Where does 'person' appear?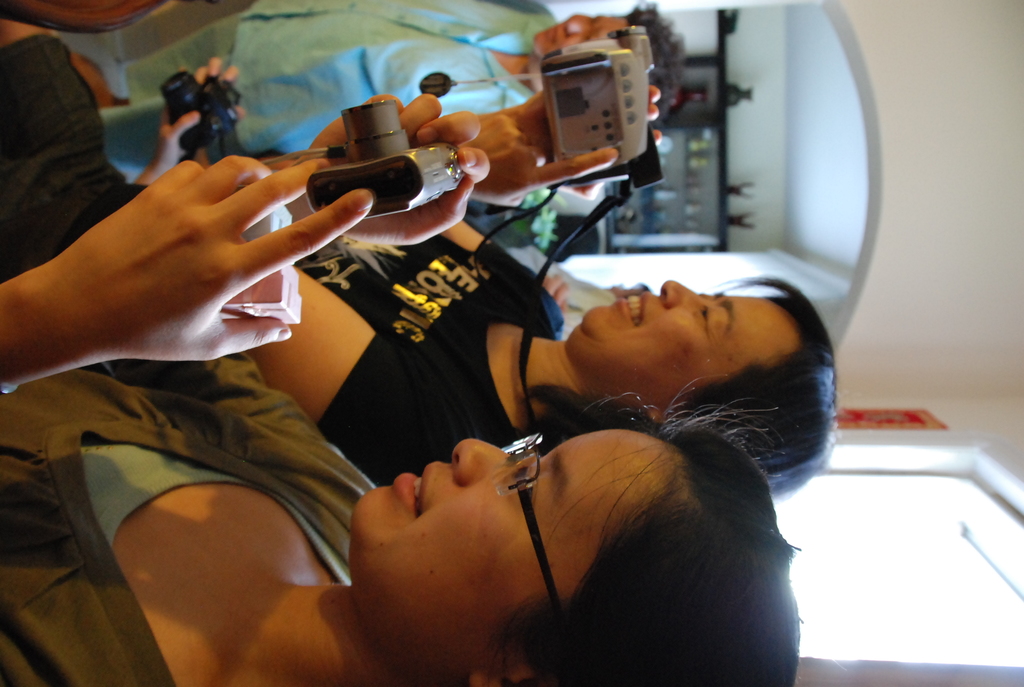
Appears at BBox(0, 91, 803, 686).
